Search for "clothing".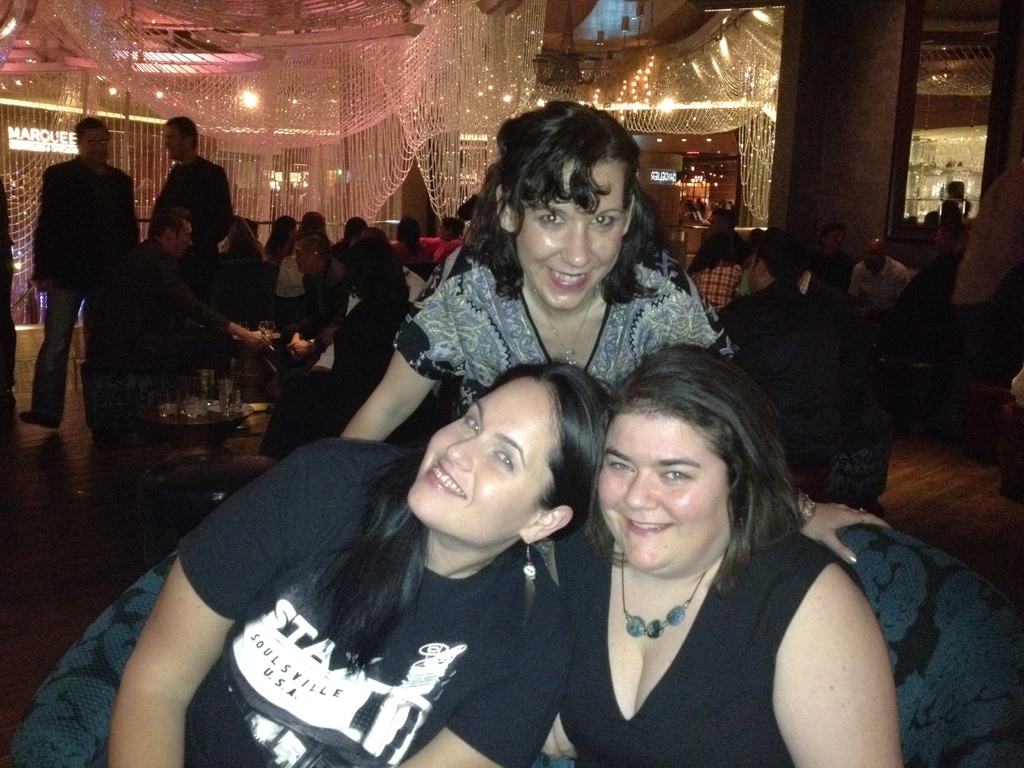
Found at [0, 184, 20, 384].
